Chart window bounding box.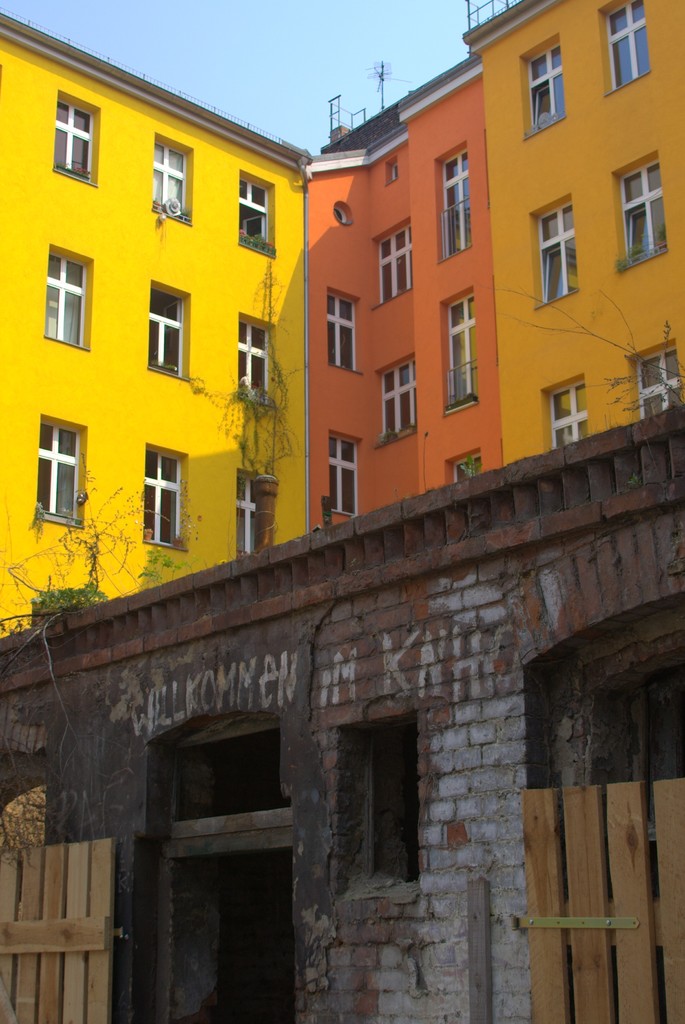
Charted: 371 720 419 883.
